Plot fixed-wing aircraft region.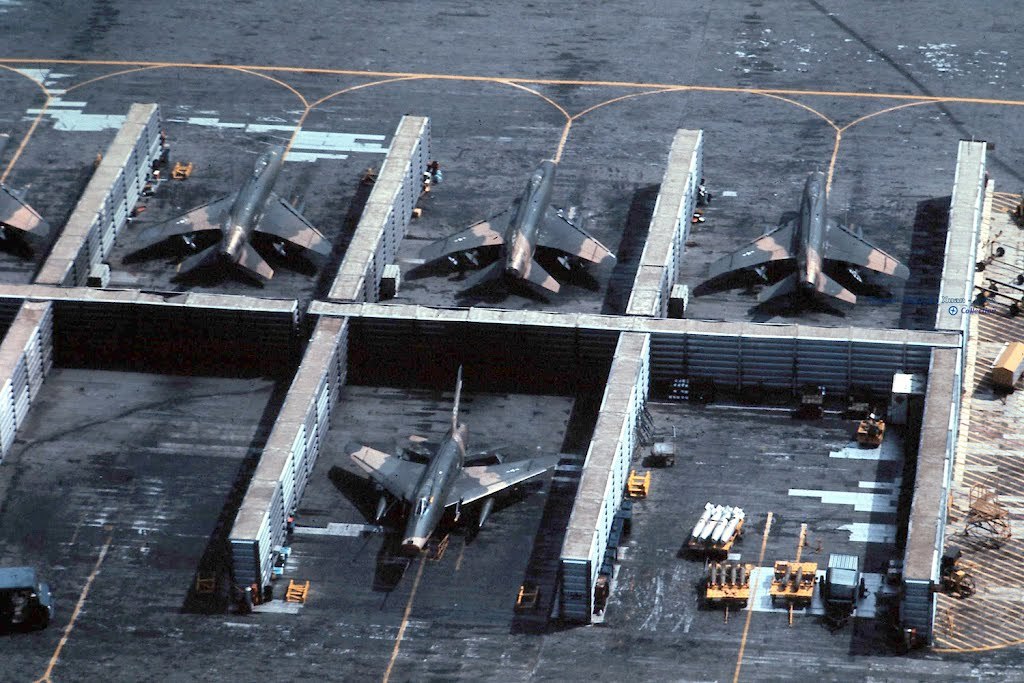
Plotted at bbox(705, 163, 910, 306).
